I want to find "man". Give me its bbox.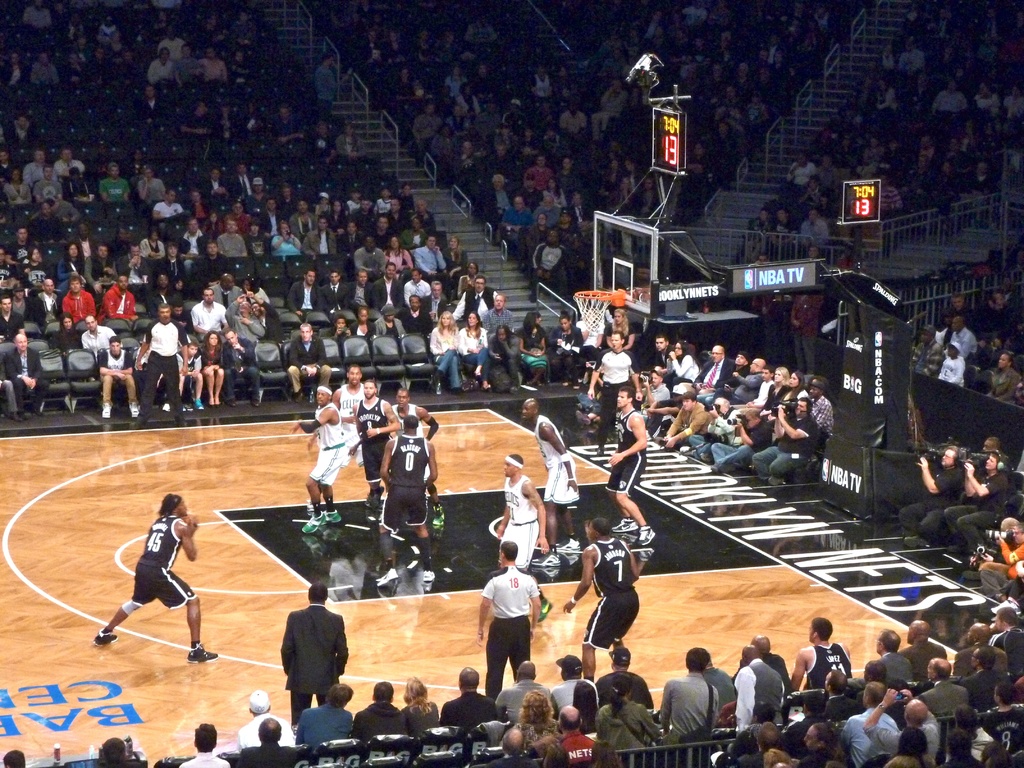
(x1=115, y1=51, x2=136, y2=82).
